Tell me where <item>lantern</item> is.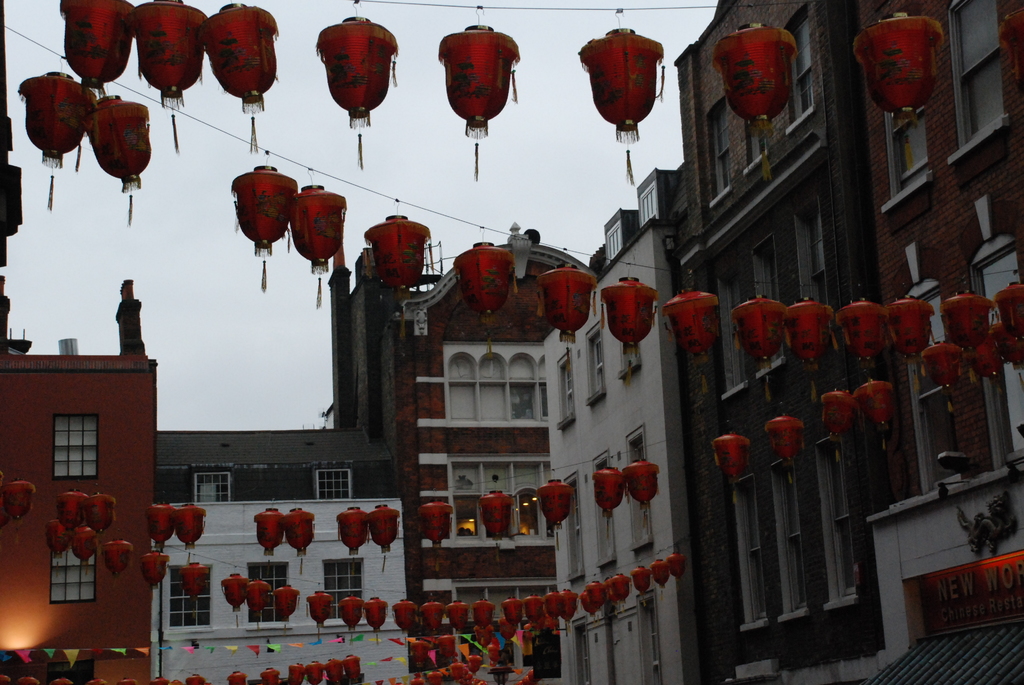
<item>lantern</item> is at (x1=148, y1=505, x2=174, y2=548).
